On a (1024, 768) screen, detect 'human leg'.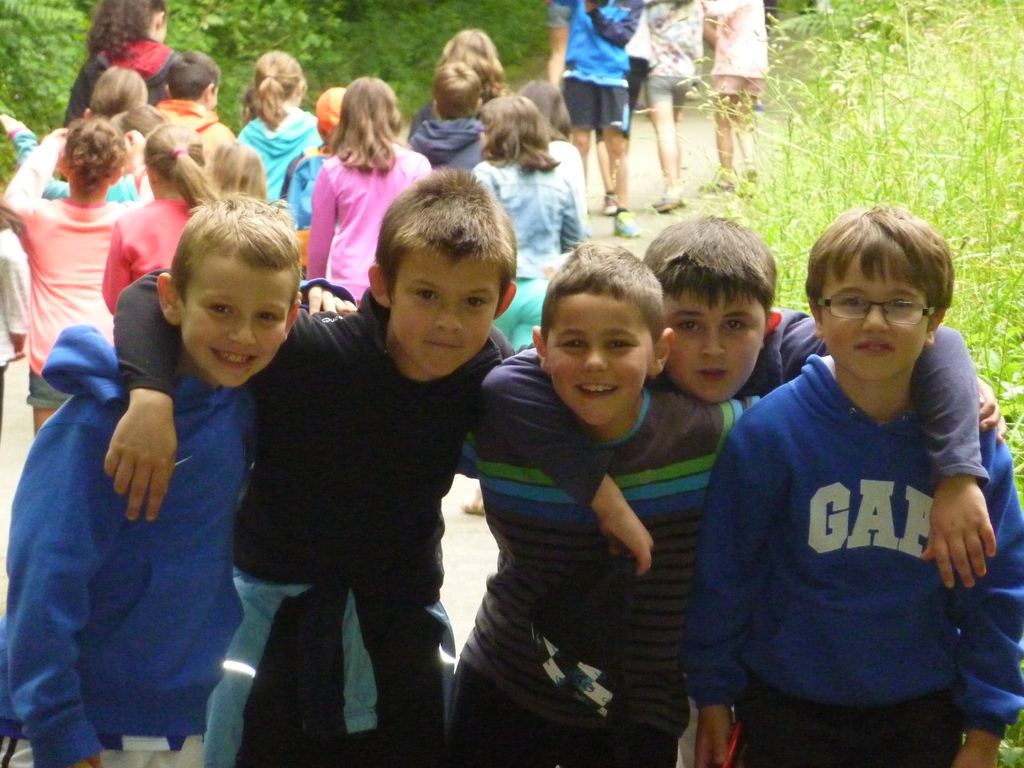
{"left": 716, "top": 76, "right": 733, "bottom": 196}.
